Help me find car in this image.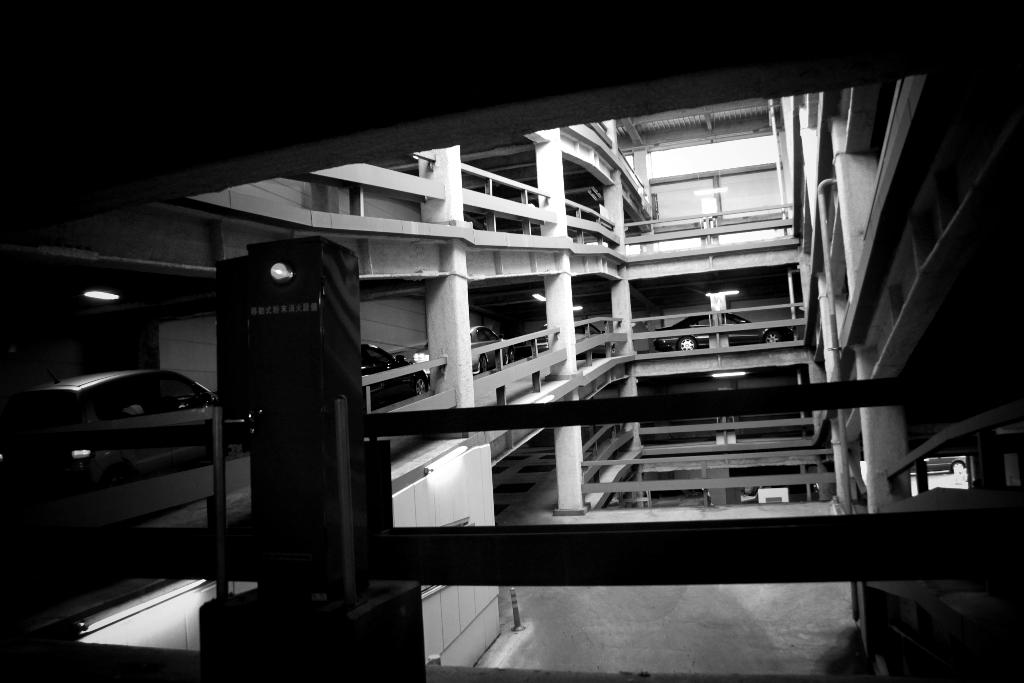
Found it: {"left": 534, "top": 316, "right": 609, "bottom": 357}.
